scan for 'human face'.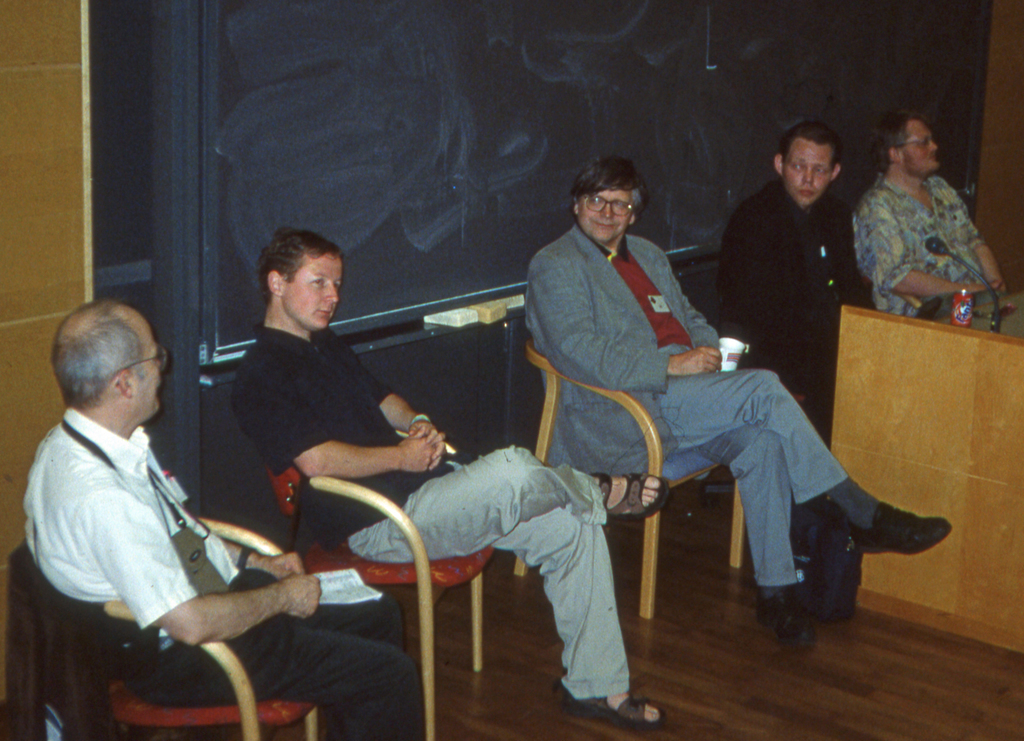
Scan result: 135/311/164/415.
